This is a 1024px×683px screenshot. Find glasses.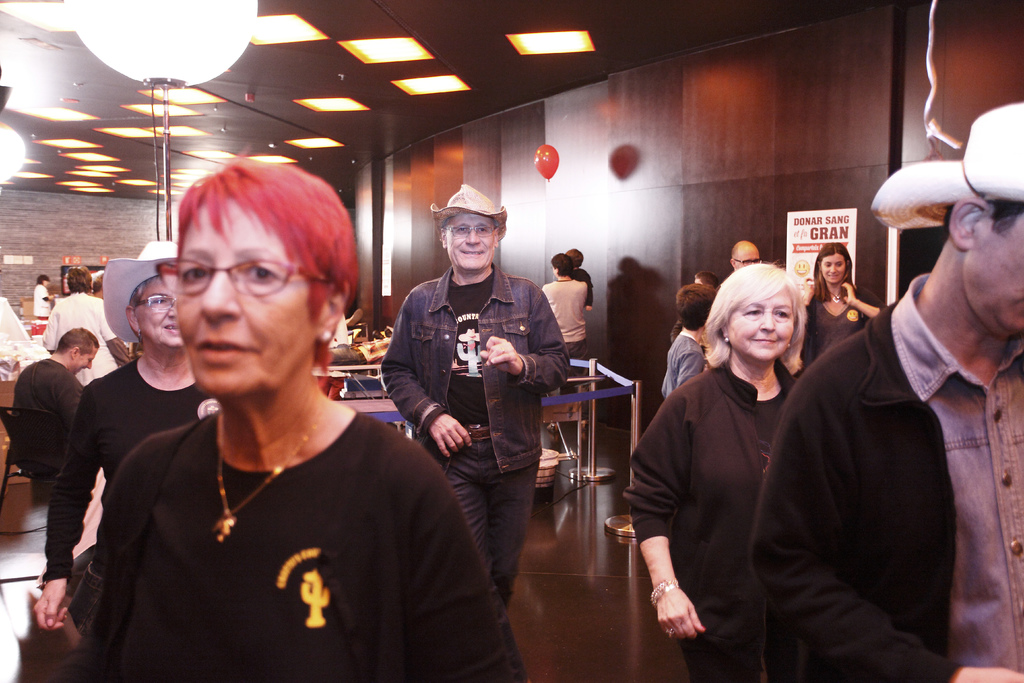
Bounding box: pyautogui.locateOnScreen(440, 224, 502, 235).
